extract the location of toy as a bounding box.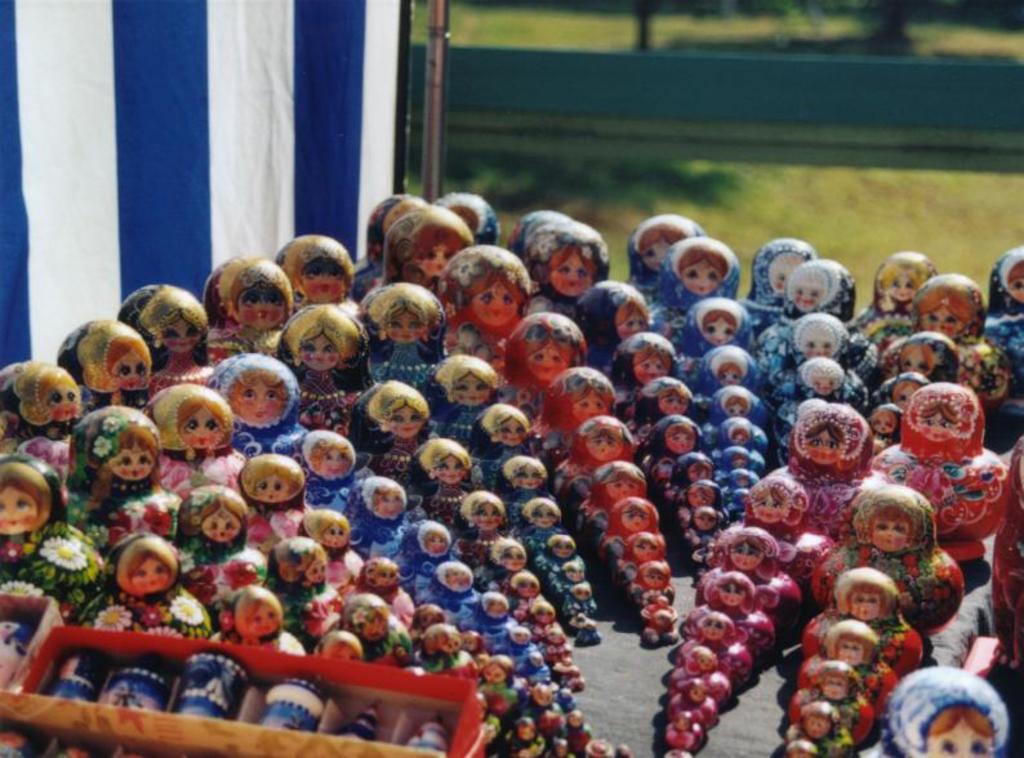
box(422, 557, 482, 616).
